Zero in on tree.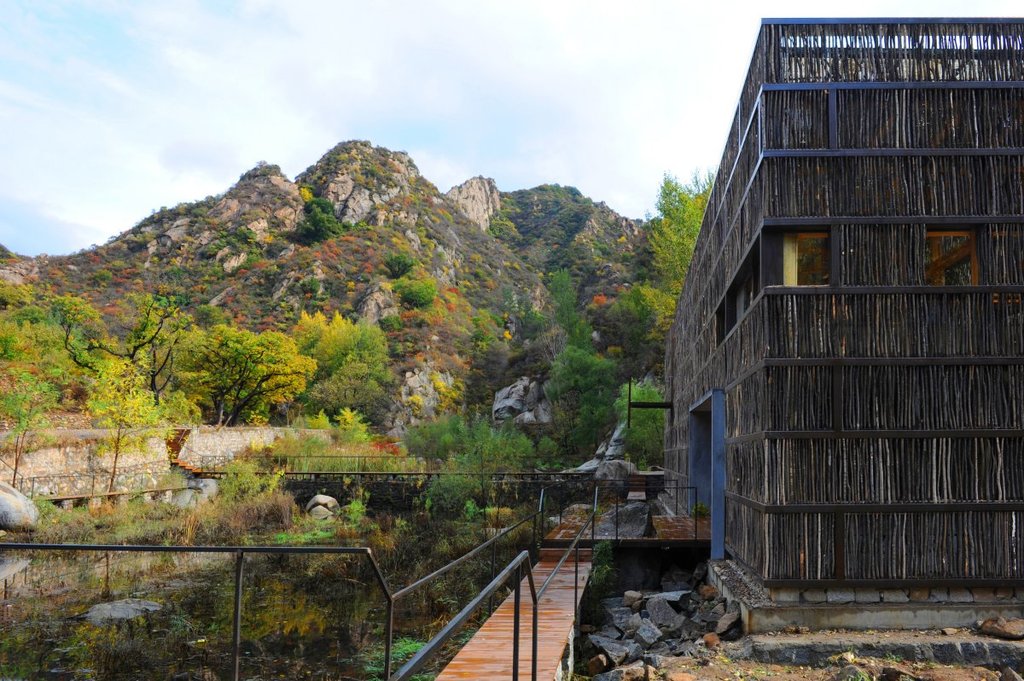
Zeroed in: (x1=325, y1=394, x2=400, y2=470).
